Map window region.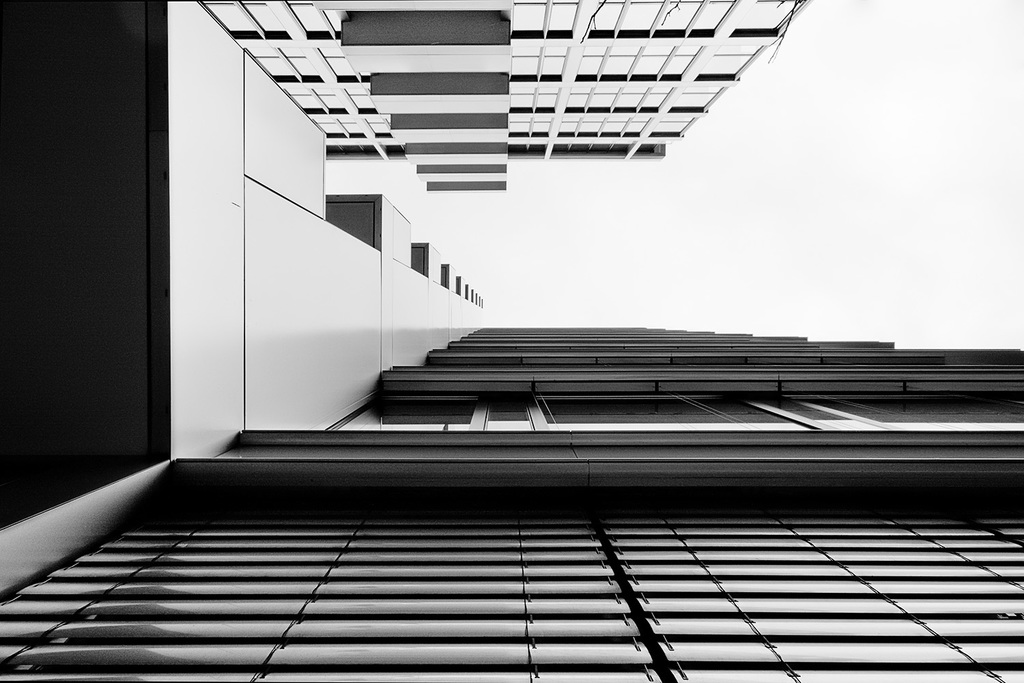
Mapped to {"x1": 354, "y1": 98, "x2": 380, "y2": 115}.
